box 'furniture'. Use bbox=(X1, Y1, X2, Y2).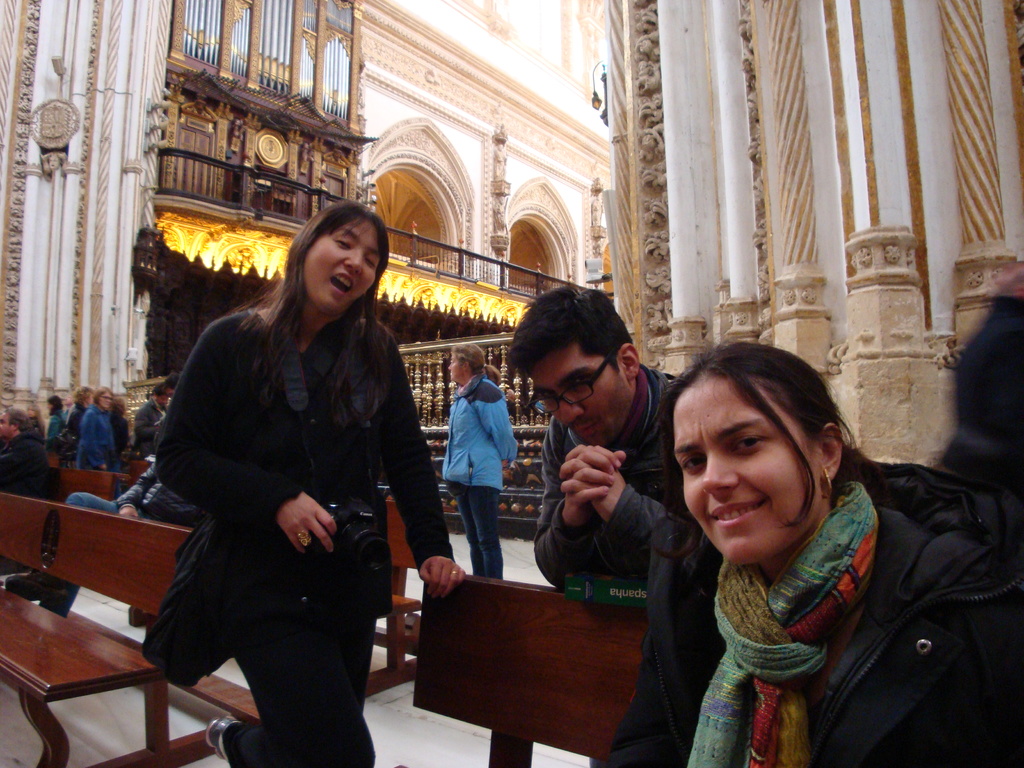
bbox=(62, 472, 147, 500).
